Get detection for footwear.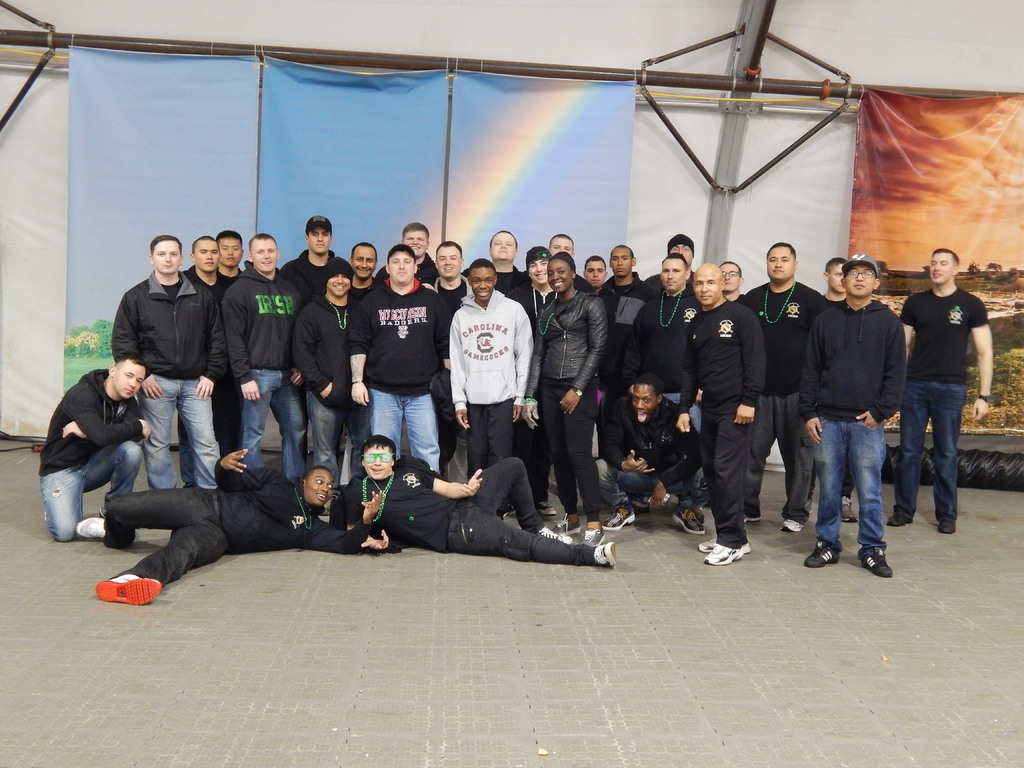
Detection: {"x1": 591, "y1": 541, "x2": 620, "y2": 566}.
